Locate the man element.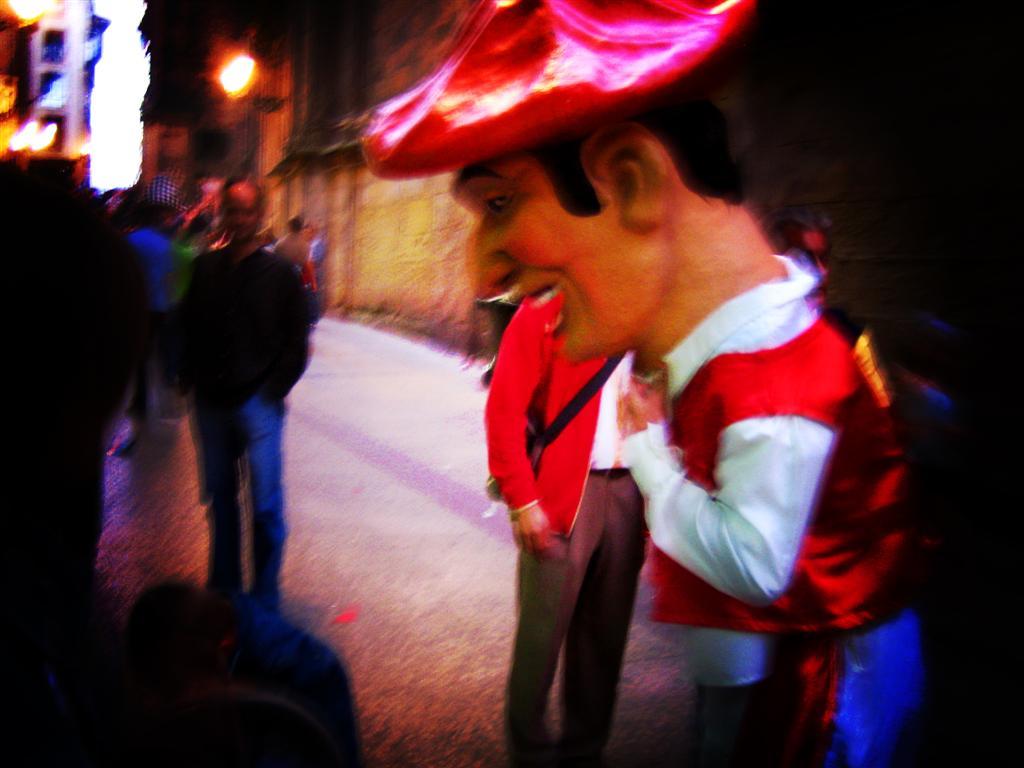
Element bbox: (486, 292, 653, 767).
